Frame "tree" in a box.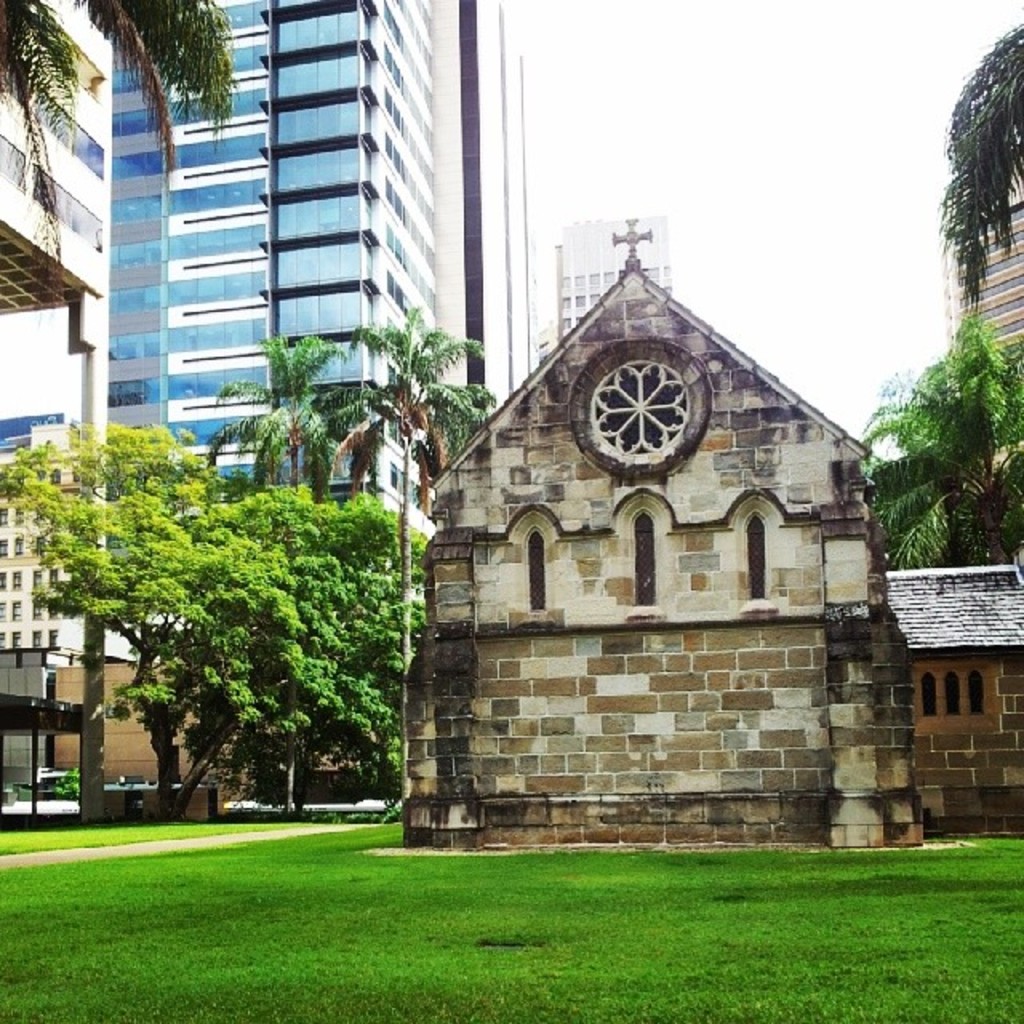
342,304,501,520.
